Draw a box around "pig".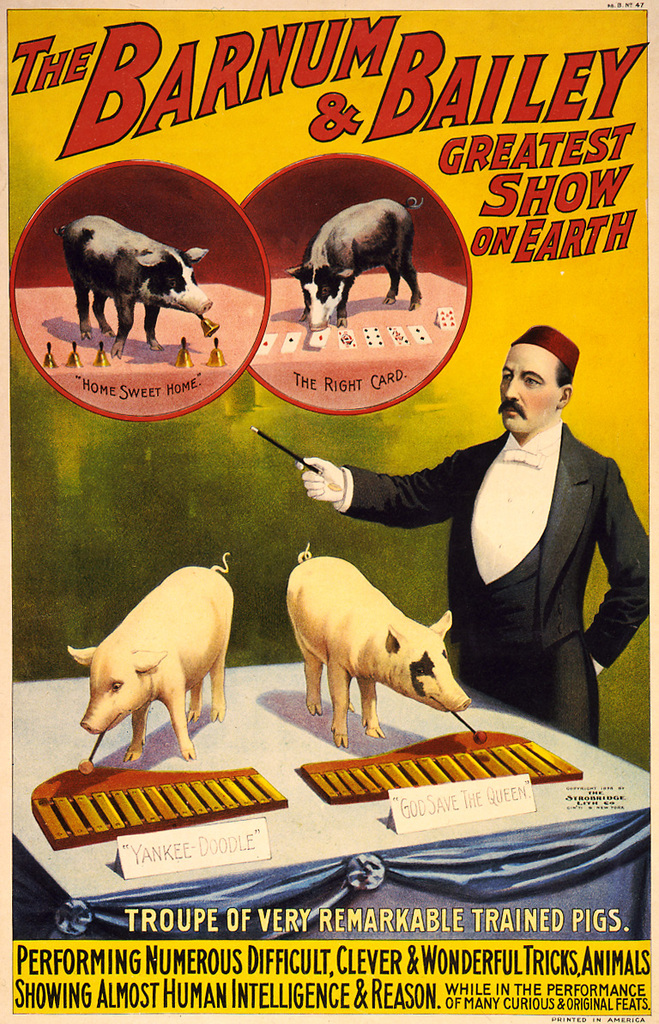
locate(287, 198, 426, 341).
